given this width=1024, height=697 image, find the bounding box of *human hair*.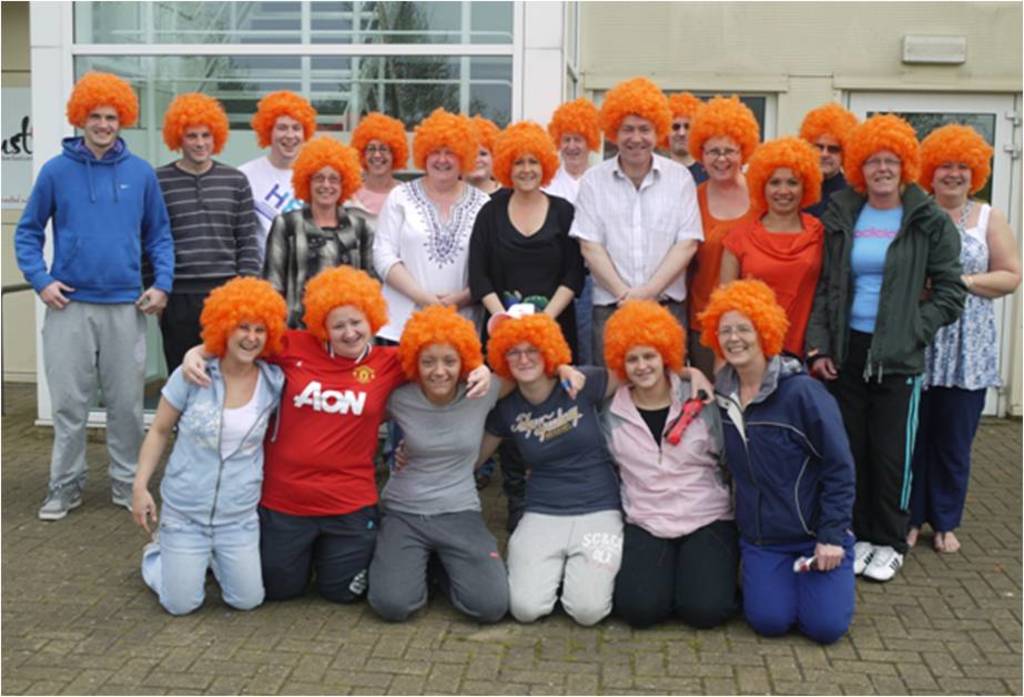
398, 305, 480, 387.
